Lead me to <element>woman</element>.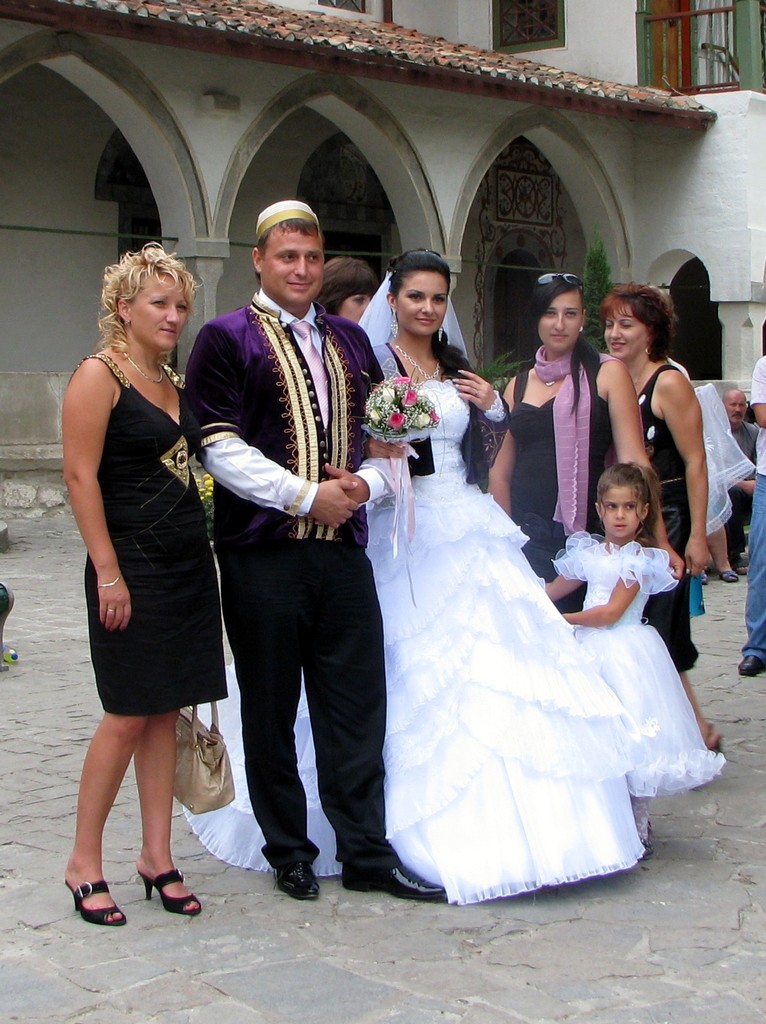
Lead to crop(602, 279, 730, 764).
